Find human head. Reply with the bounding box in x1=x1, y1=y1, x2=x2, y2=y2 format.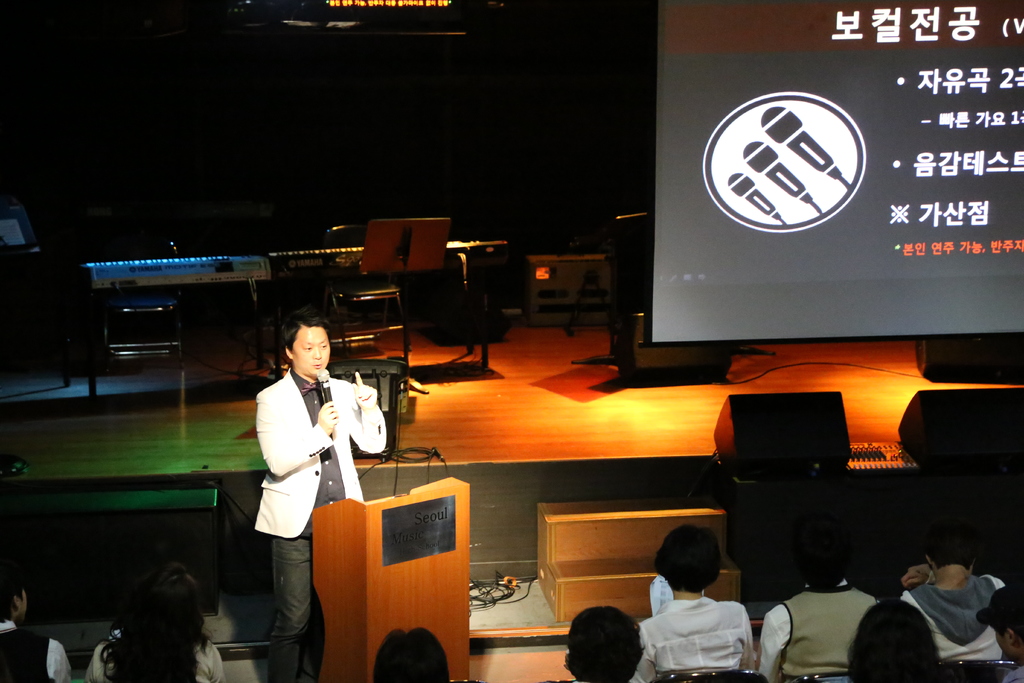
x1=569, y1=611, x2=645, y2=682.
